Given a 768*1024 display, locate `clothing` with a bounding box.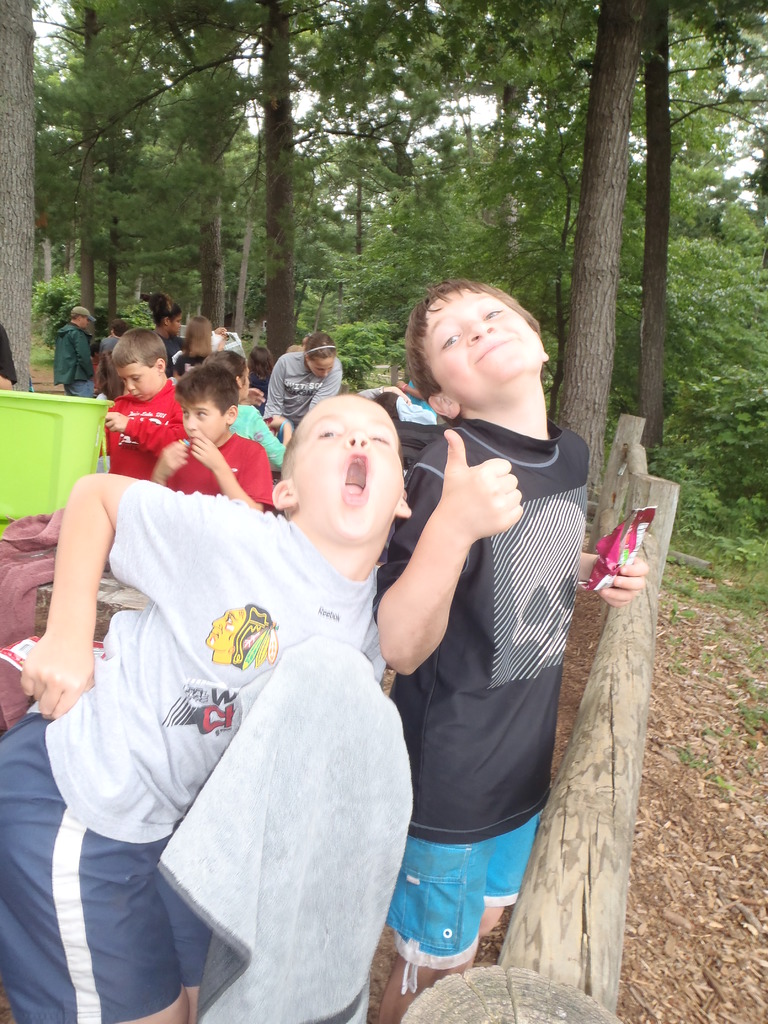
Located: region(0, 481, 396, 1023).
